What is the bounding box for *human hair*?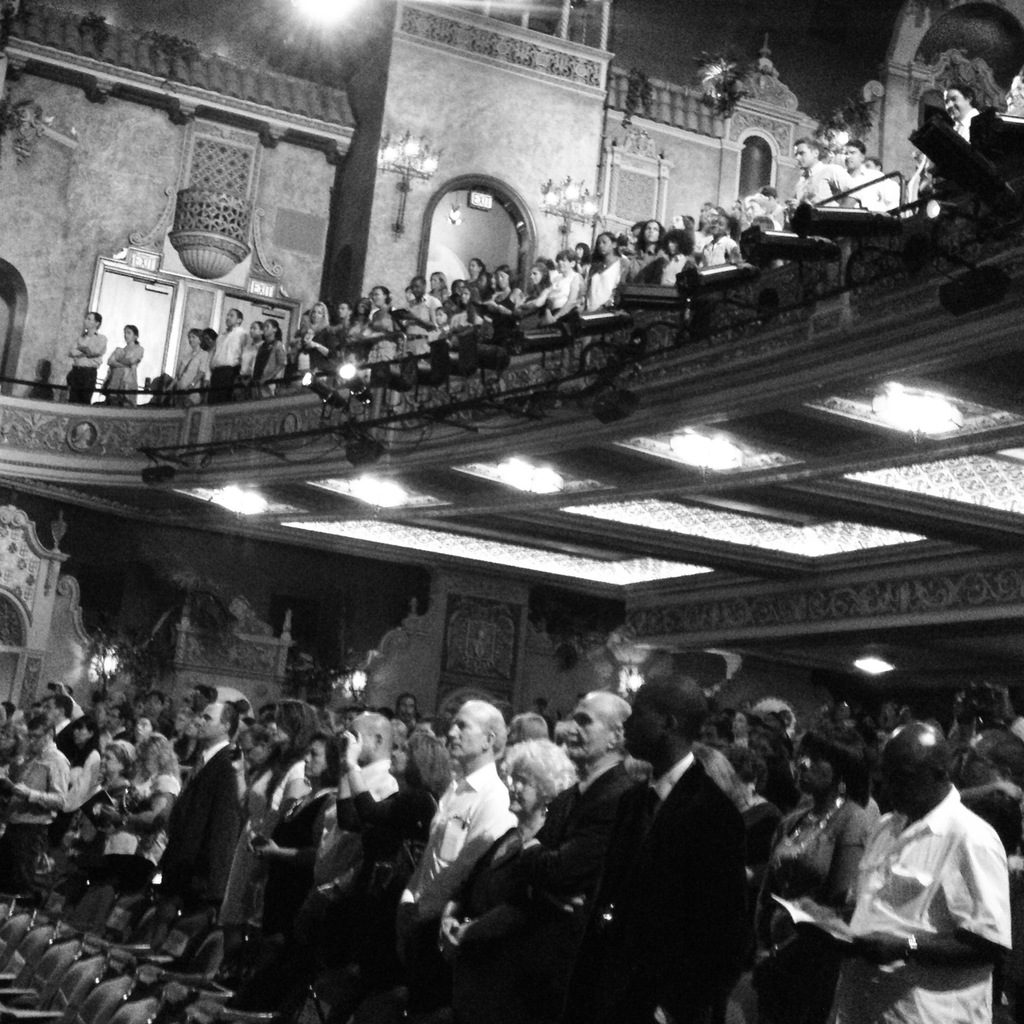
detection(219, 707, 239, 728).
